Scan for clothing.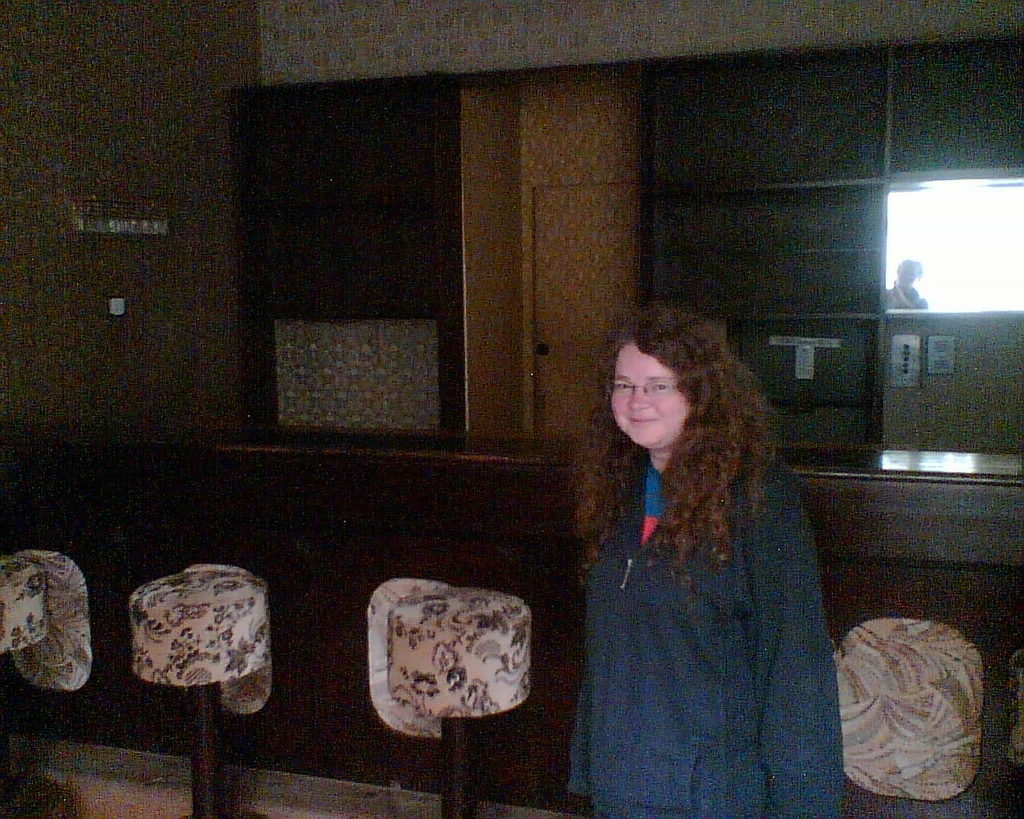
Scan result: (566,435,842,811).
